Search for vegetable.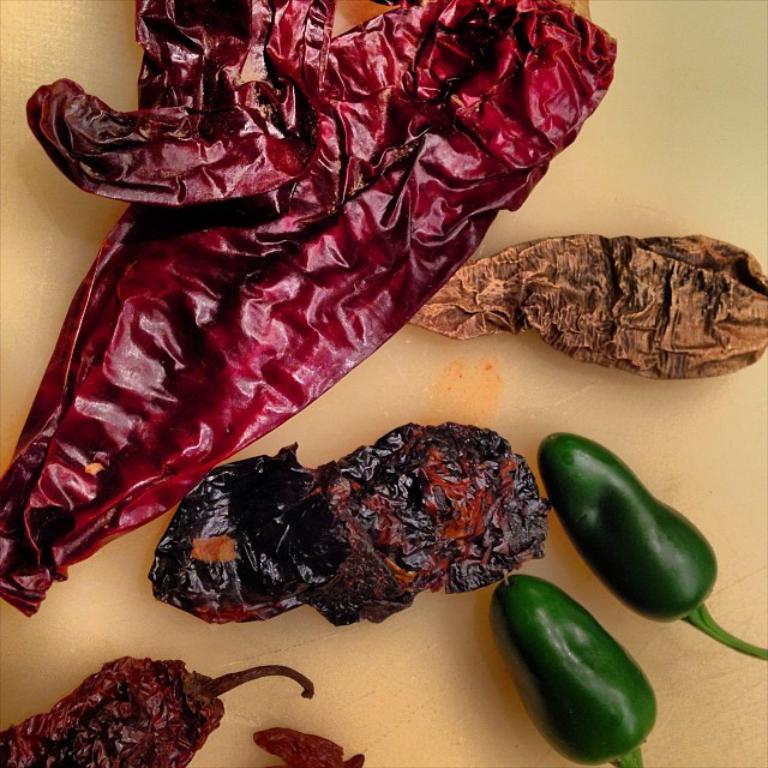
Found at 149, 424, 550, 625.
